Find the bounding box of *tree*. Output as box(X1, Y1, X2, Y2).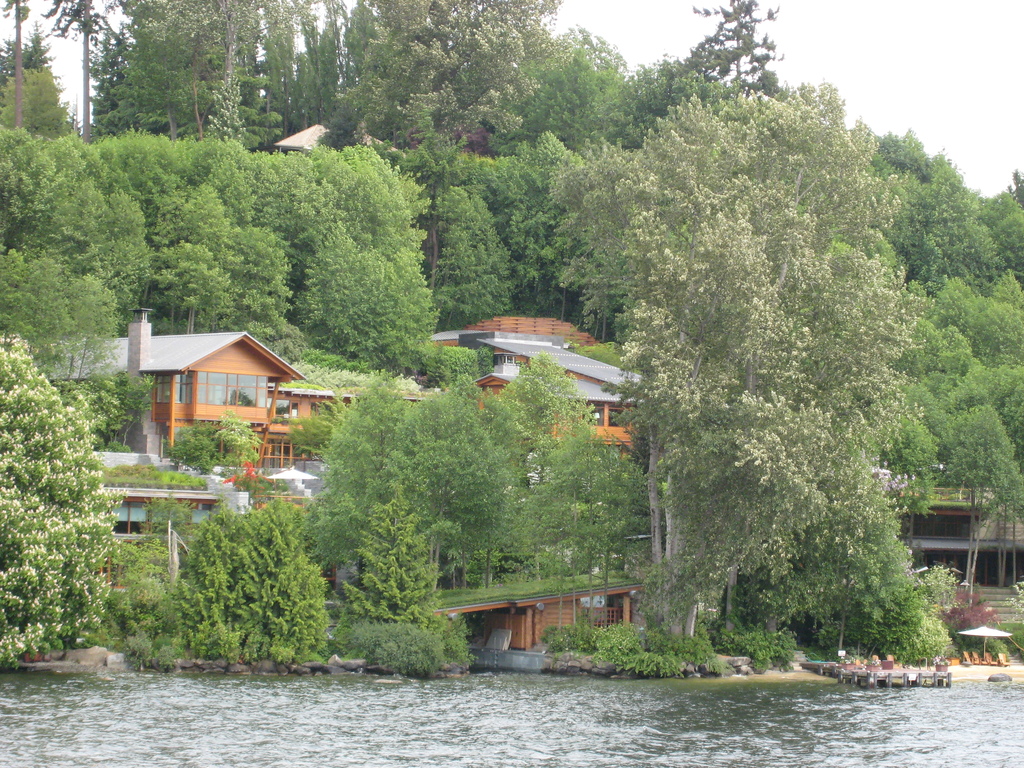
box(536, 73, 922, 653).
